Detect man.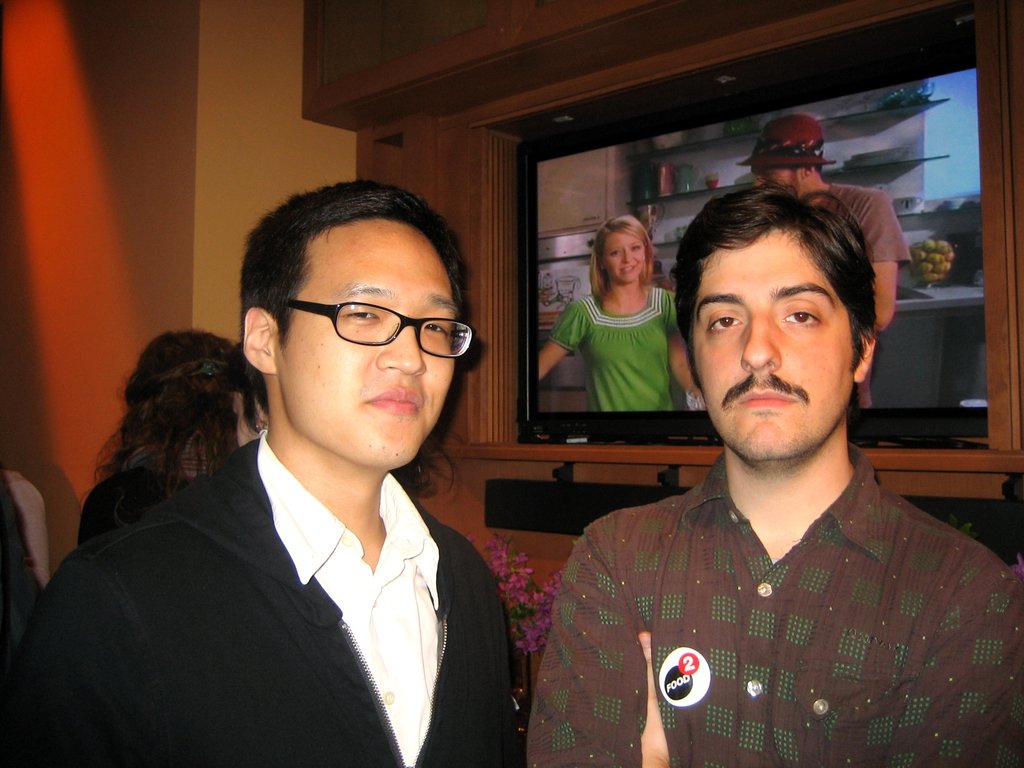
Detected at detection(735, 110, 915, 408).
